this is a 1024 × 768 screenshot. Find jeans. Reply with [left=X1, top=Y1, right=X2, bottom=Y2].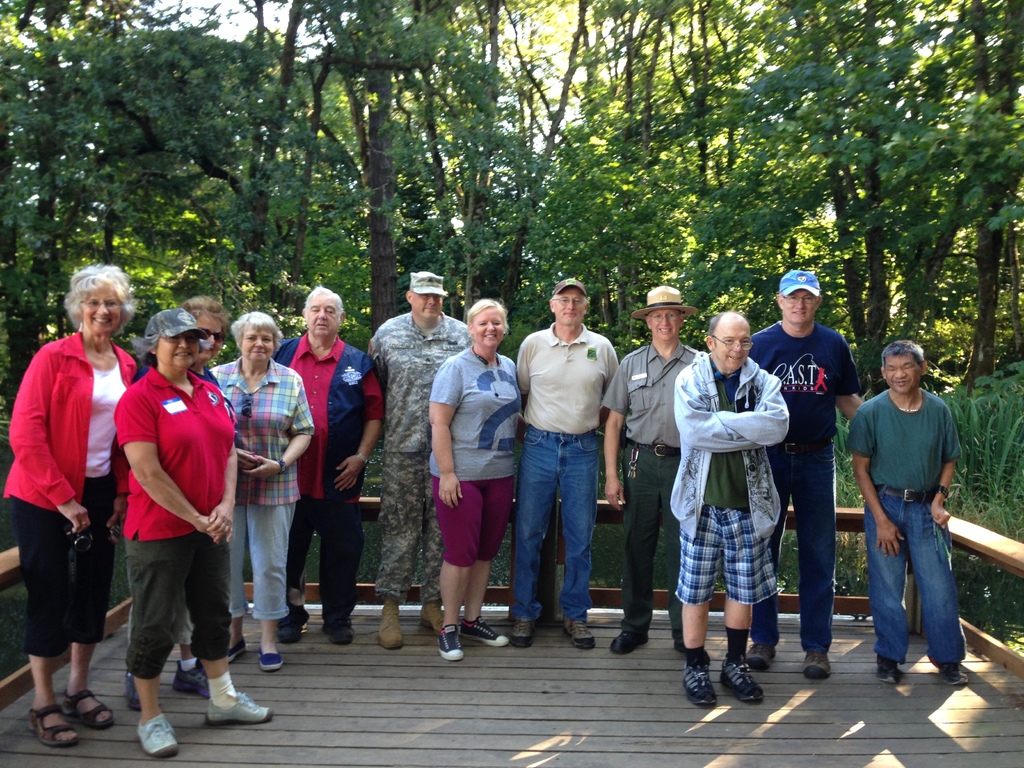
[left=748, top=447, right=834, bottom=661].
